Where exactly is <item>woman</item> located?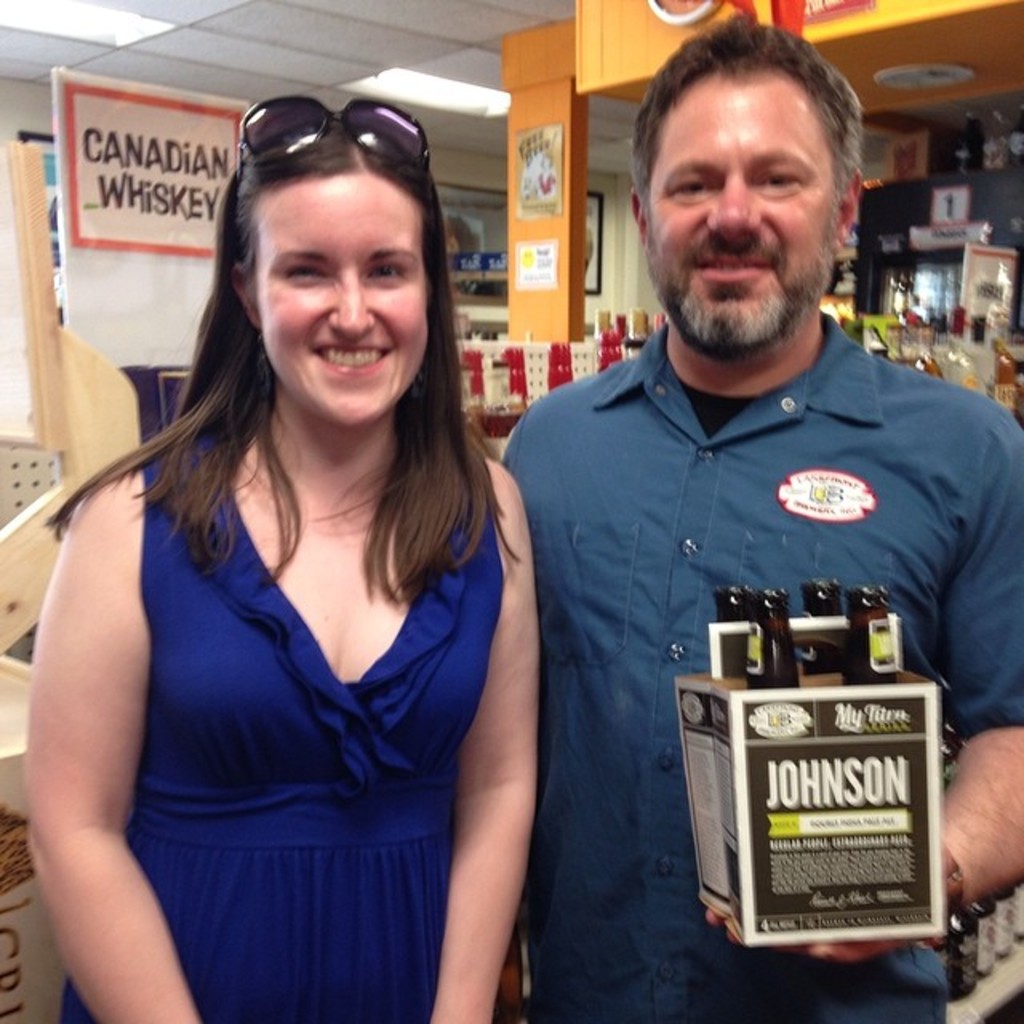
Its bounding box is l=19, t=86, r=555, b=1023.
